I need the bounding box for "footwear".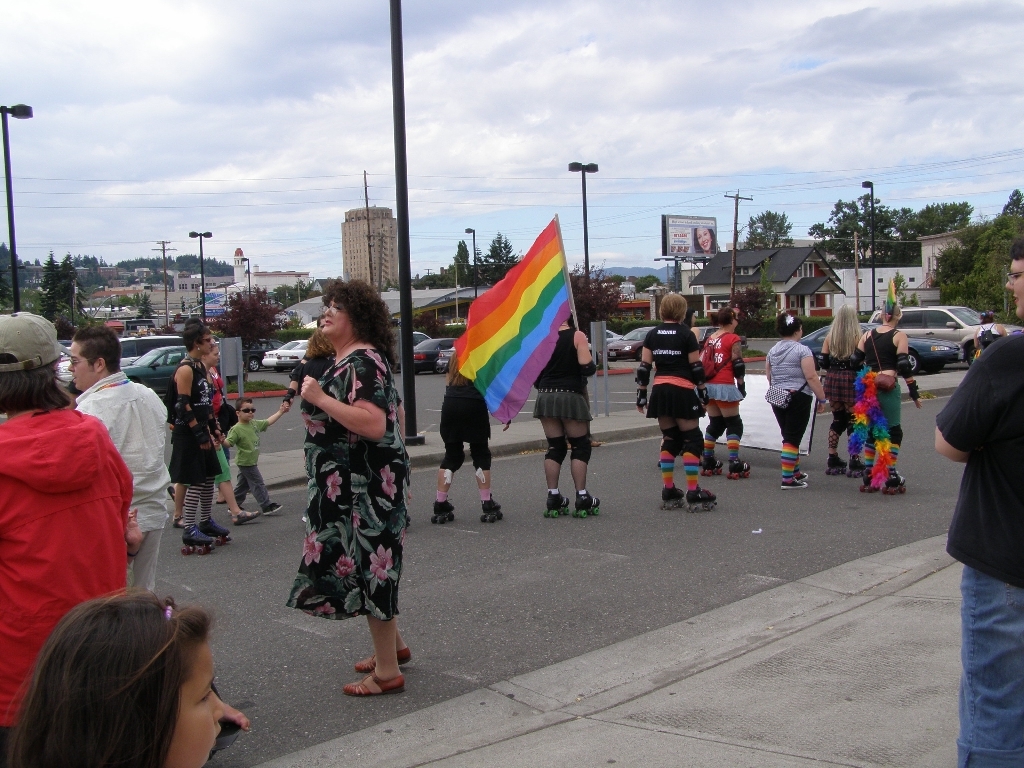
Here it is: [705, 455, 723, 467].
